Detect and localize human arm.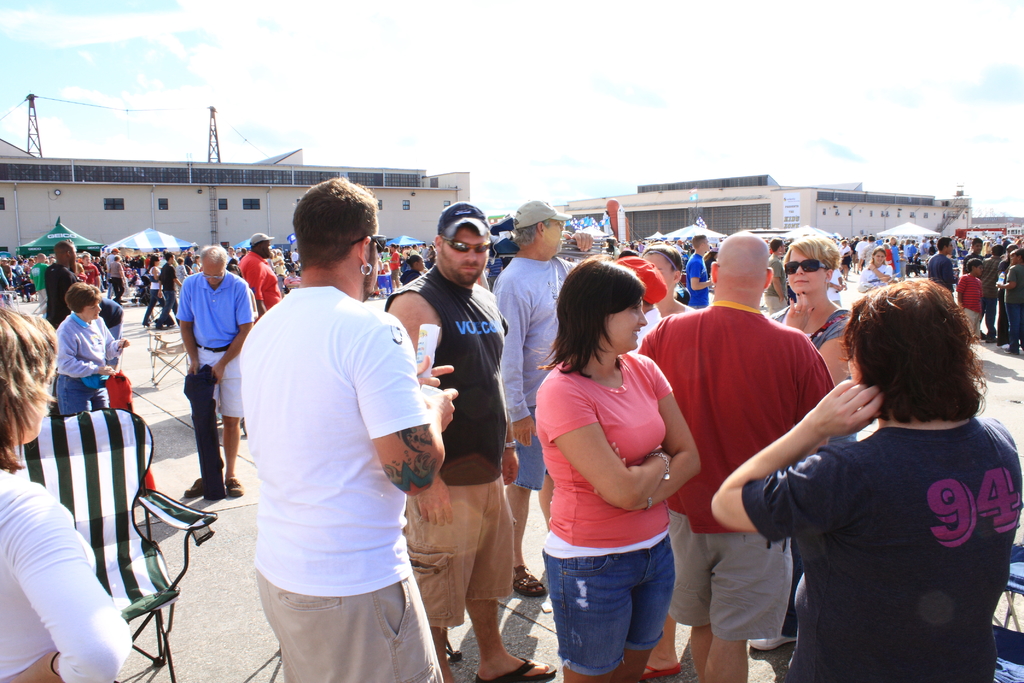
Localized at bbox=[246, 259, 268, 320].
